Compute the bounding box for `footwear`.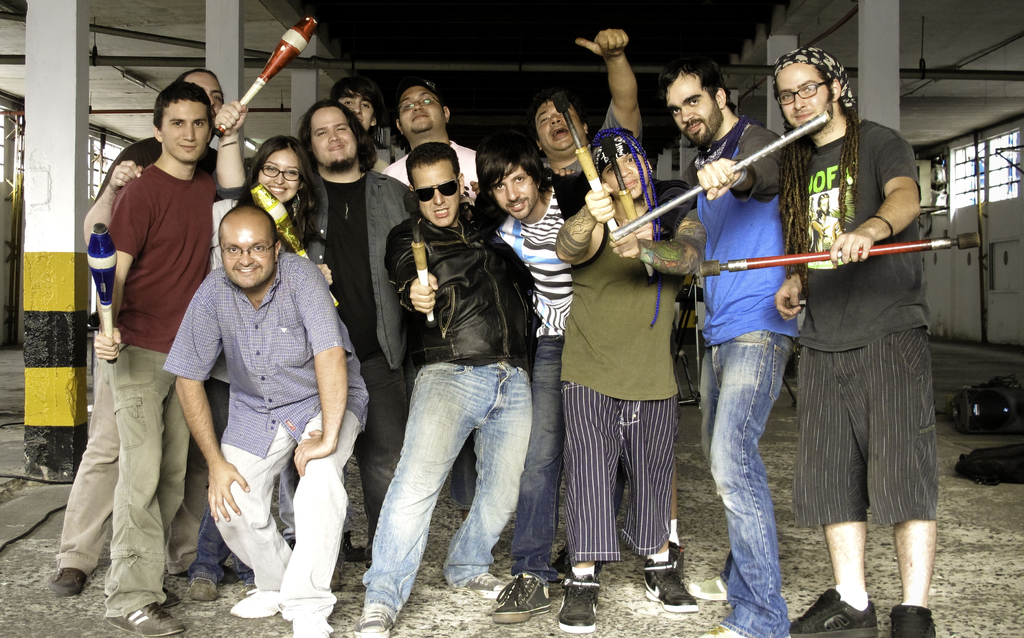
Rect(493, 571, 551, 621).
